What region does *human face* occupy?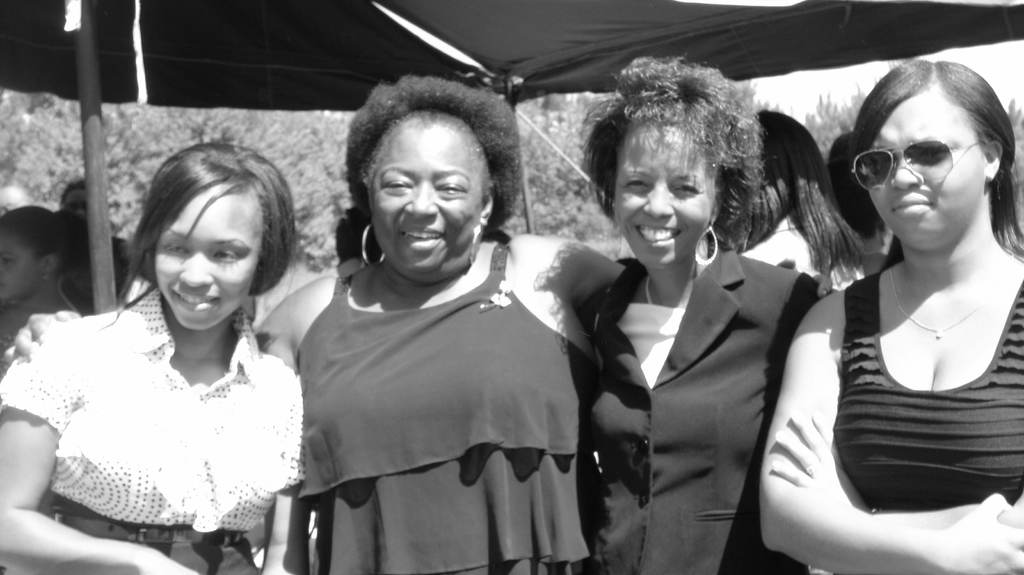
[870,99,986,255].
